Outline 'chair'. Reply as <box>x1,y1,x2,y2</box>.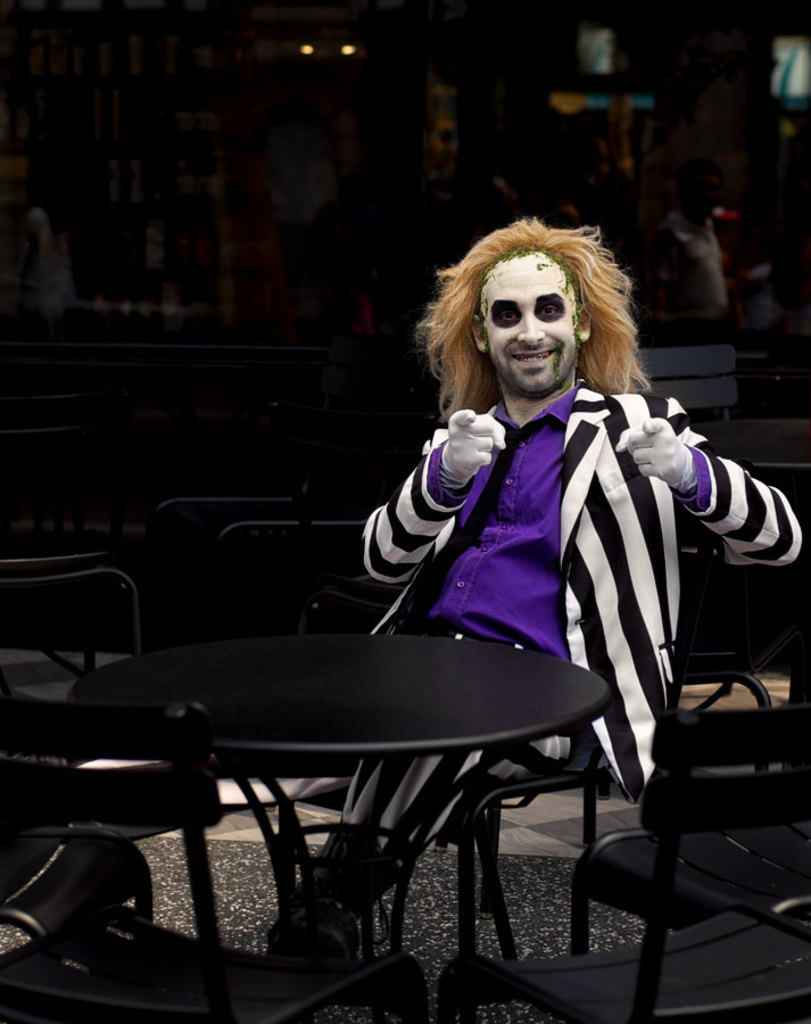
<box>275,562,685,981</box>.
